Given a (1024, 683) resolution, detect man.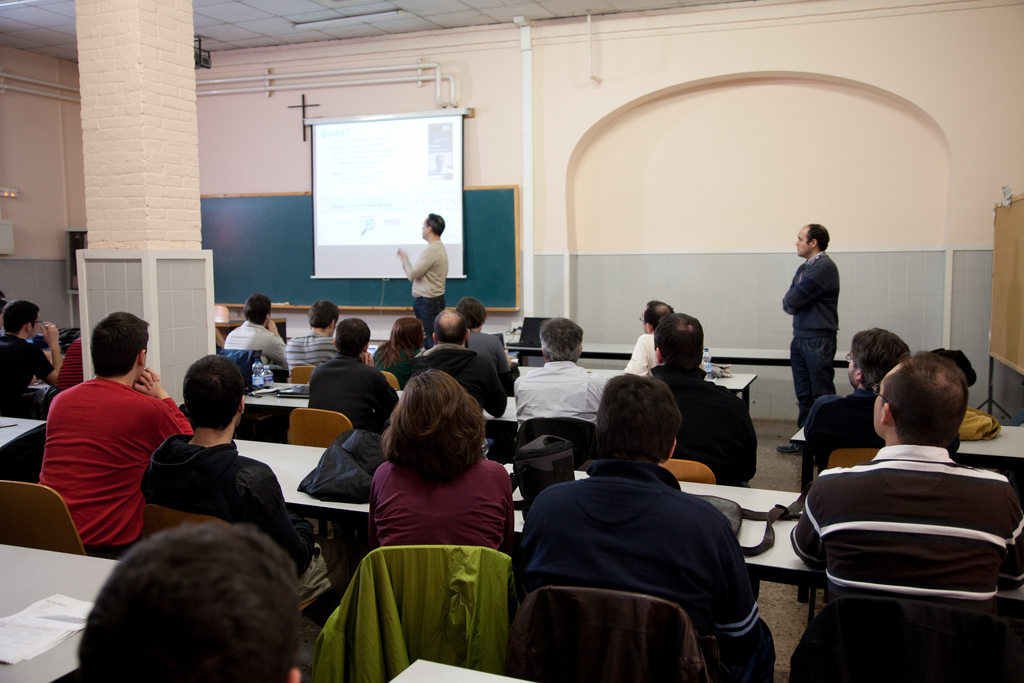
BBox(0, 302, 60, 419).
